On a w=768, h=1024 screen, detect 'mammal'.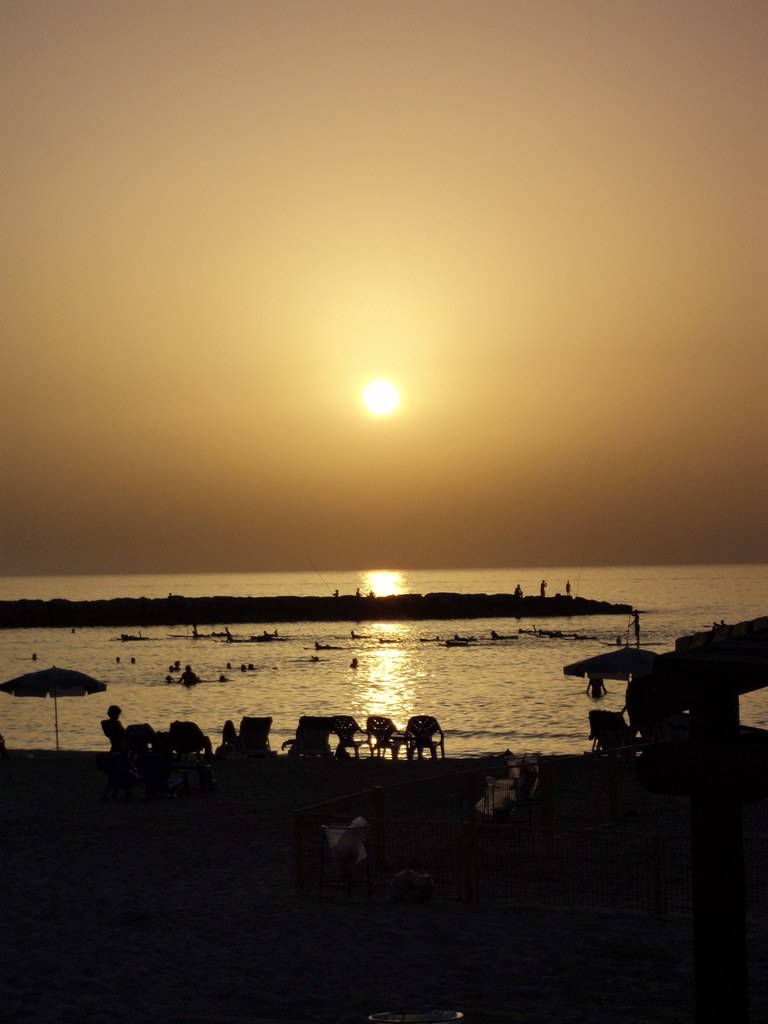
bbox(84, 691, 157, 771).
